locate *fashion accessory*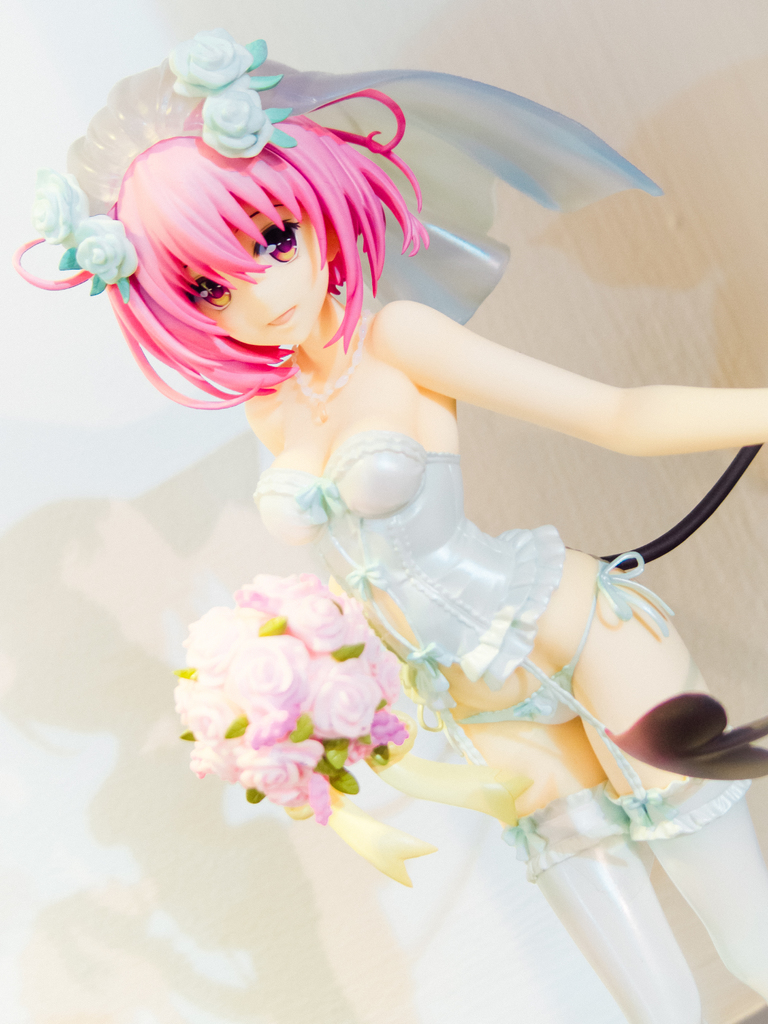
crop(608, 774, 767, 993)
